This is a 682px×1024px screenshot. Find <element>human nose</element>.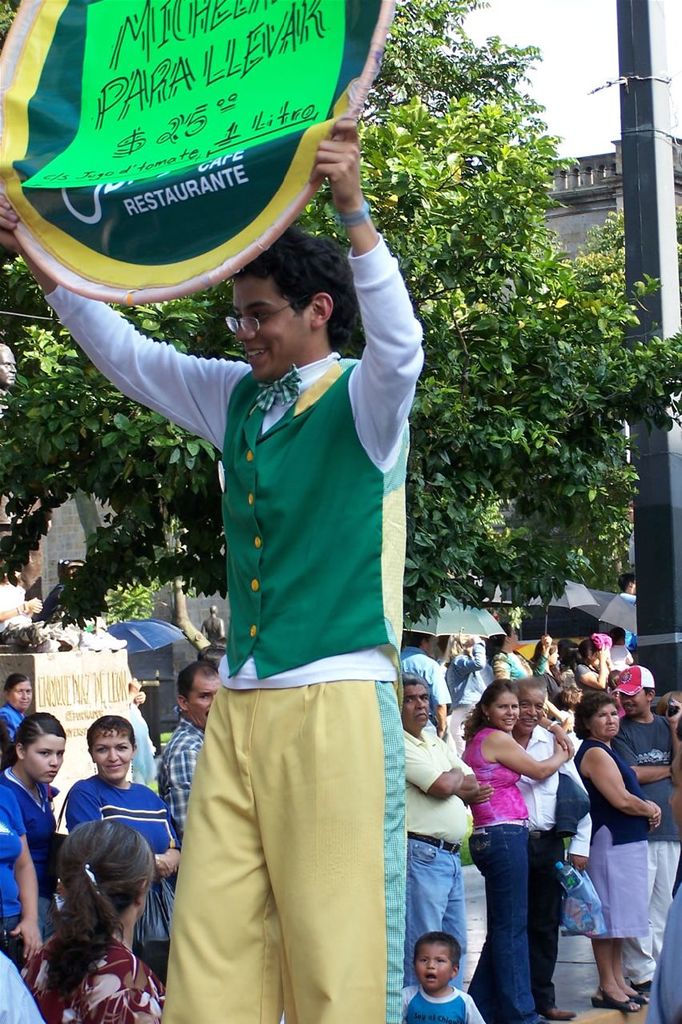
Bounding box: bbox(232, 320, 252, 341).
